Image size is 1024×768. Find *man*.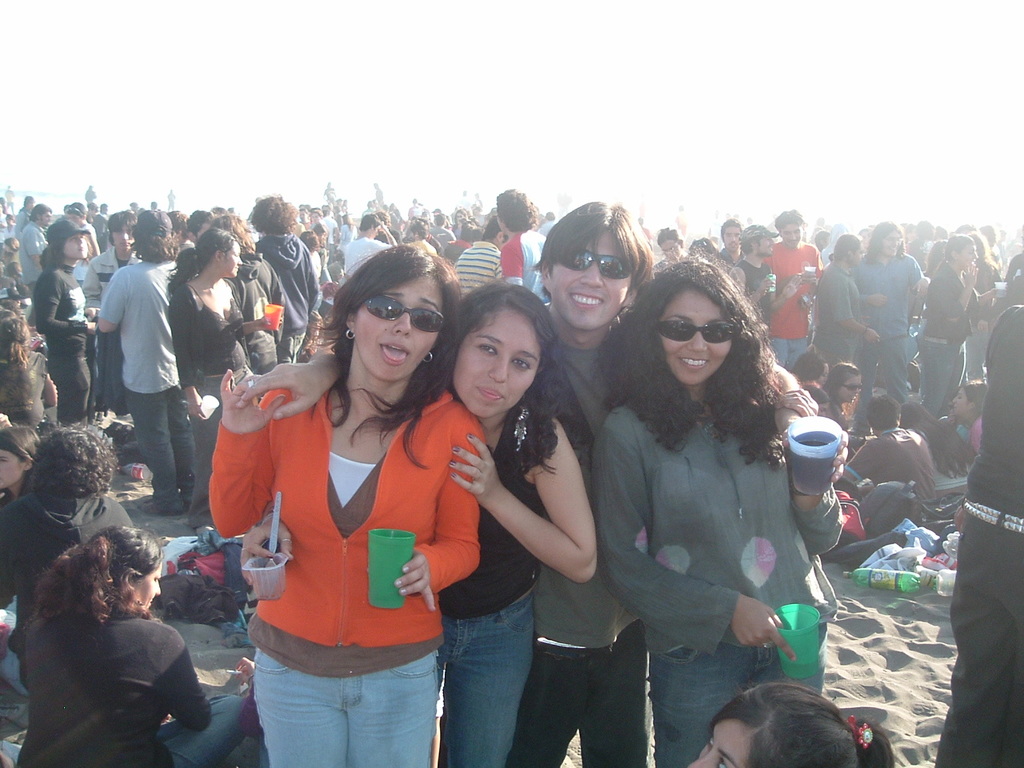
726, 221, 802, 319.
